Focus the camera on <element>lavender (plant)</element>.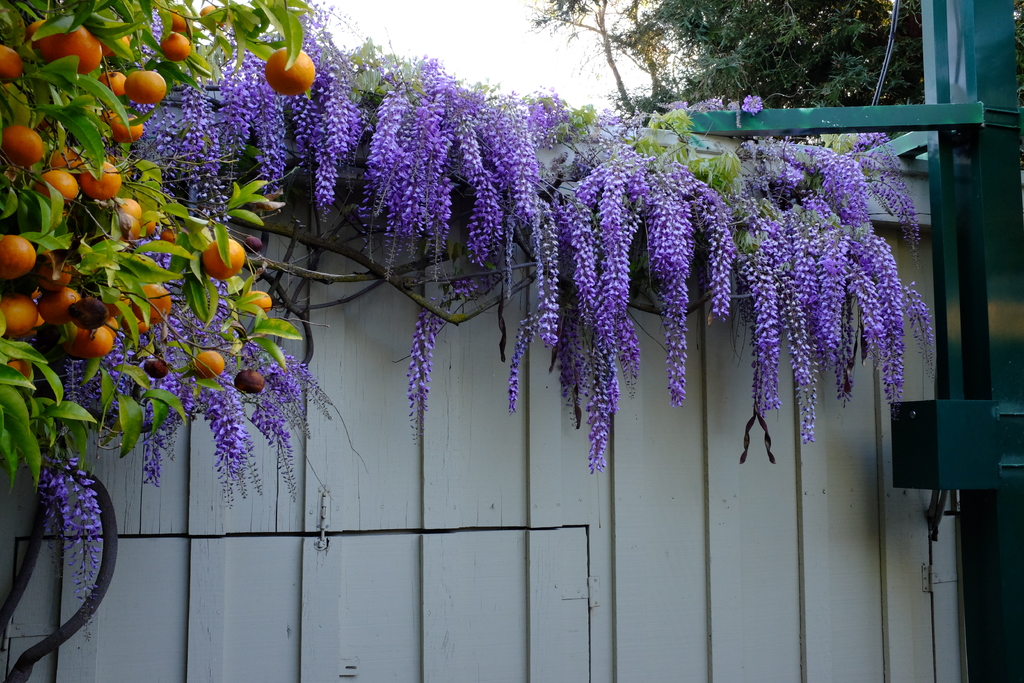
Focus region: left=456, top=93, right=481, bottom=187.
